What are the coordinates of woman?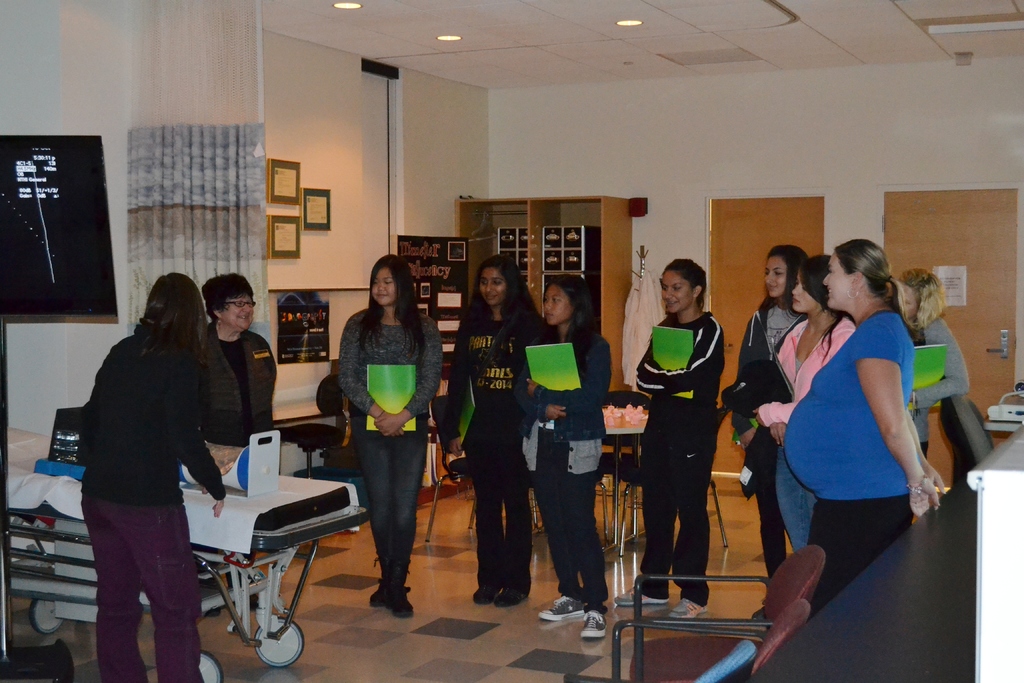
locate(204, 270, 285, 448).
